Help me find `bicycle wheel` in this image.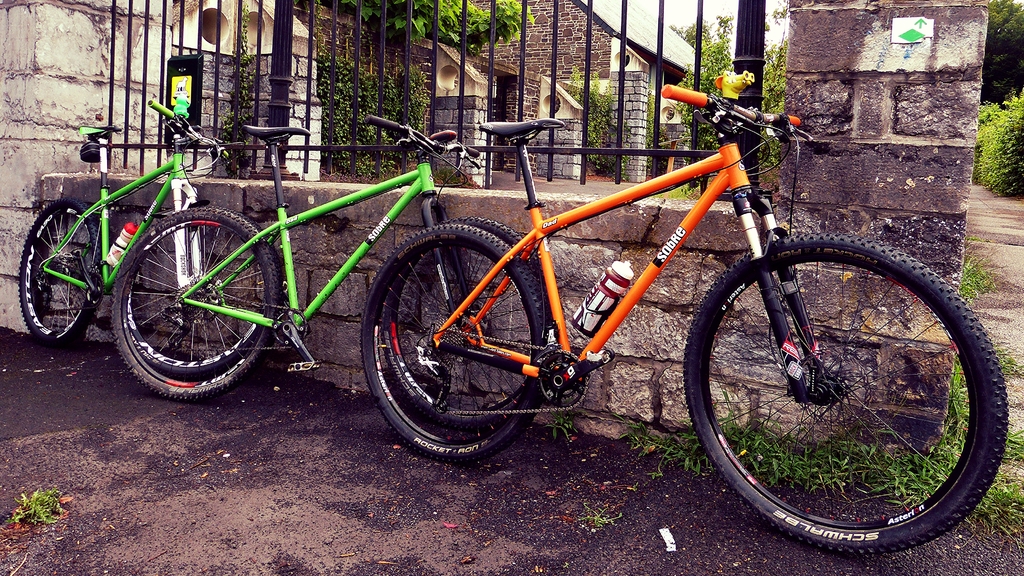
Found it: crop(125, 209, 262, 372).
